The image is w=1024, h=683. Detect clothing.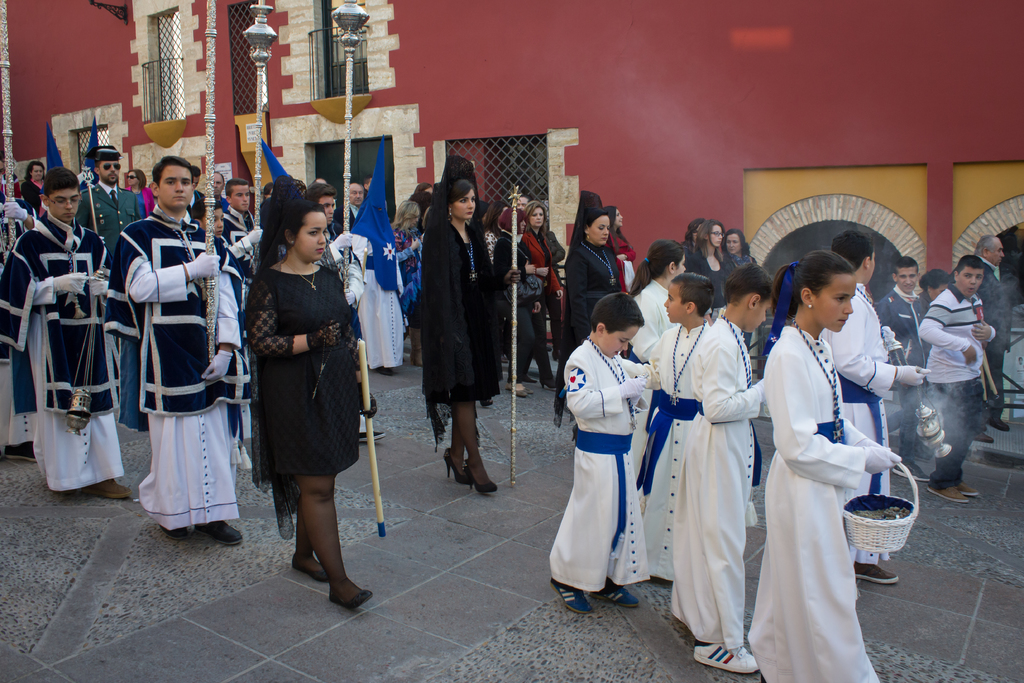
Detection: [left=979, top=255, right=1014, bottom=404].
